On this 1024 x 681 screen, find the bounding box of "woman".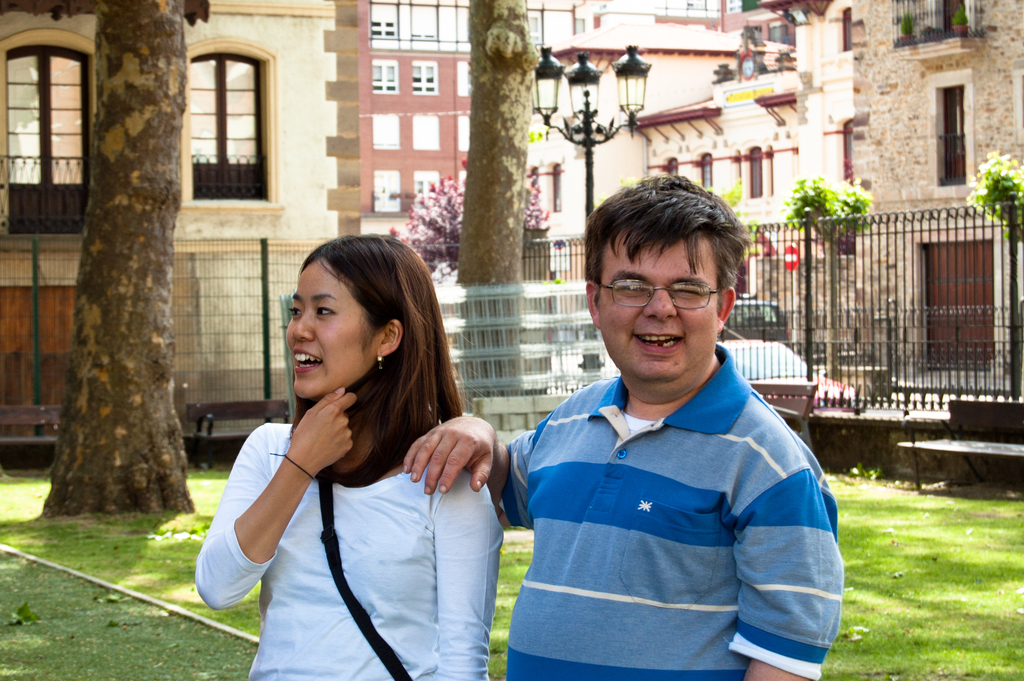
Bounding box: left=199, top=222, right=489, bottom=668.
